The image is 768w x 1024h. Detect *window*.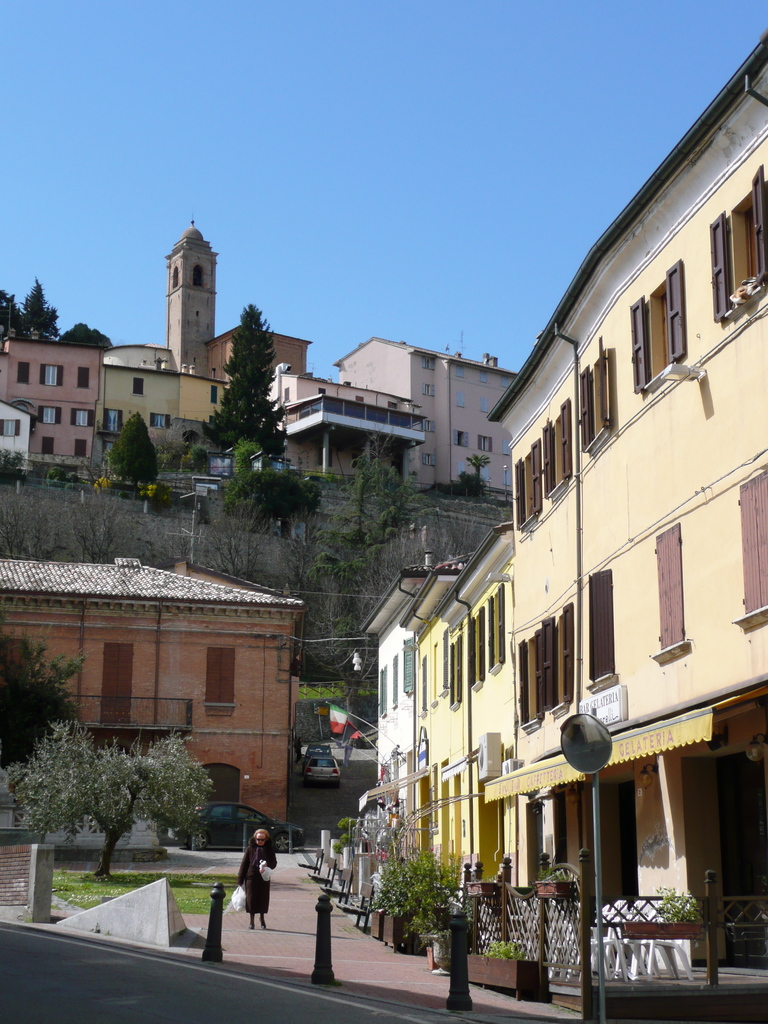
Detection: 737 469 767 612.
